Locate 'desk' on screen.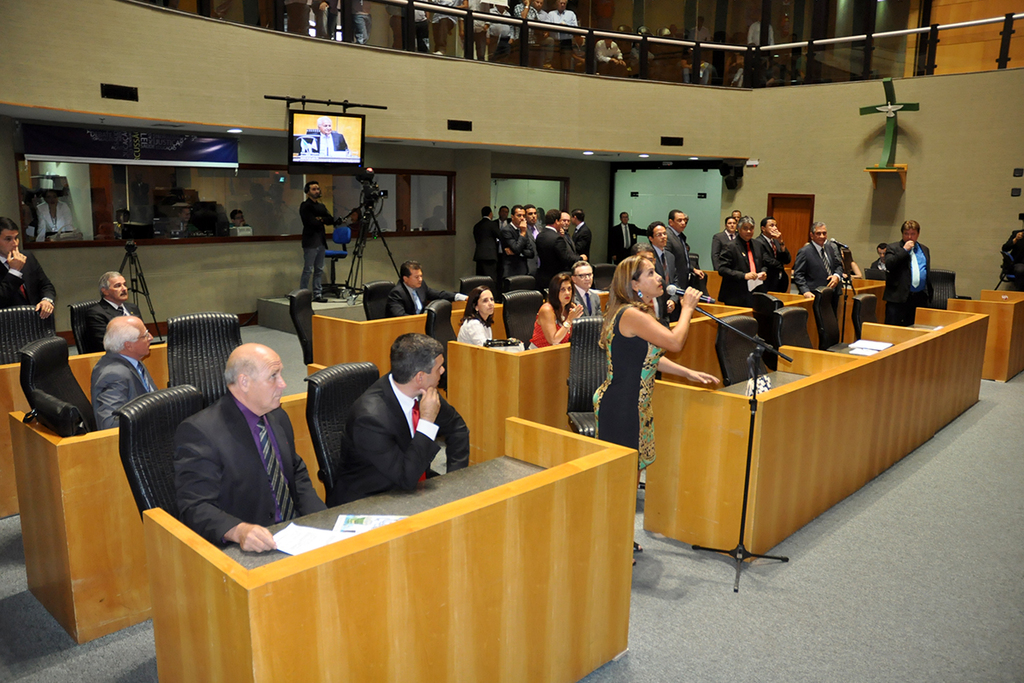
On screen at l=142, t=417, r=638, b=682.
